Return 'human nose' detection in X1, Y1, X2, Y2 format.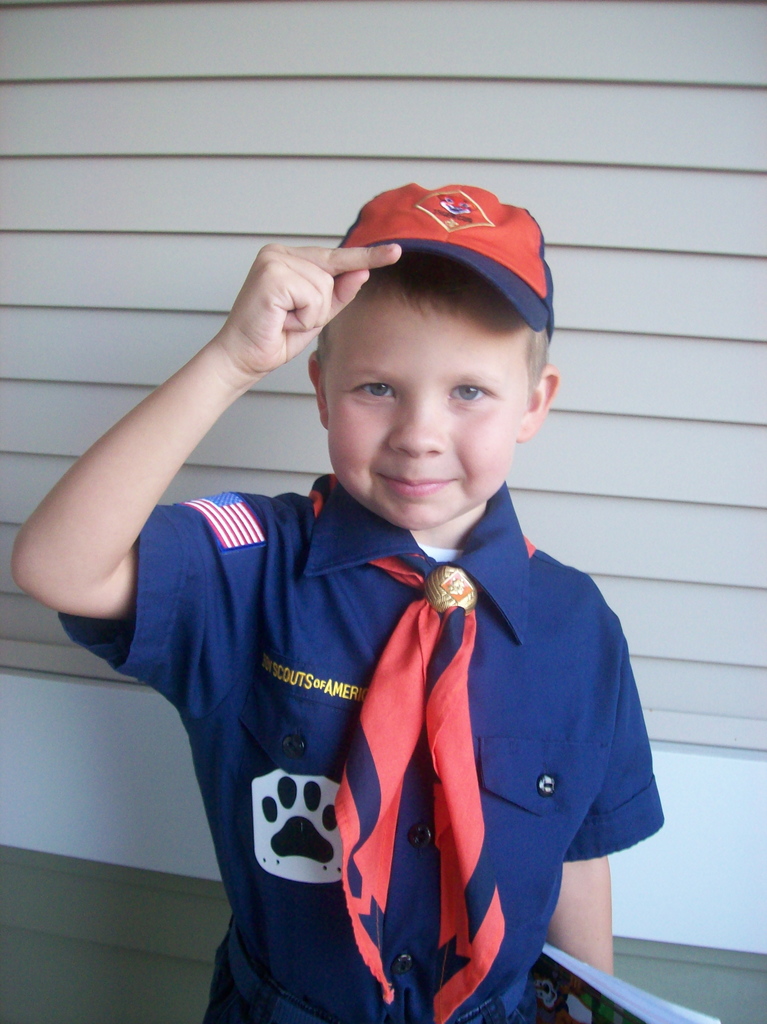
386, 383, 459, 462.
